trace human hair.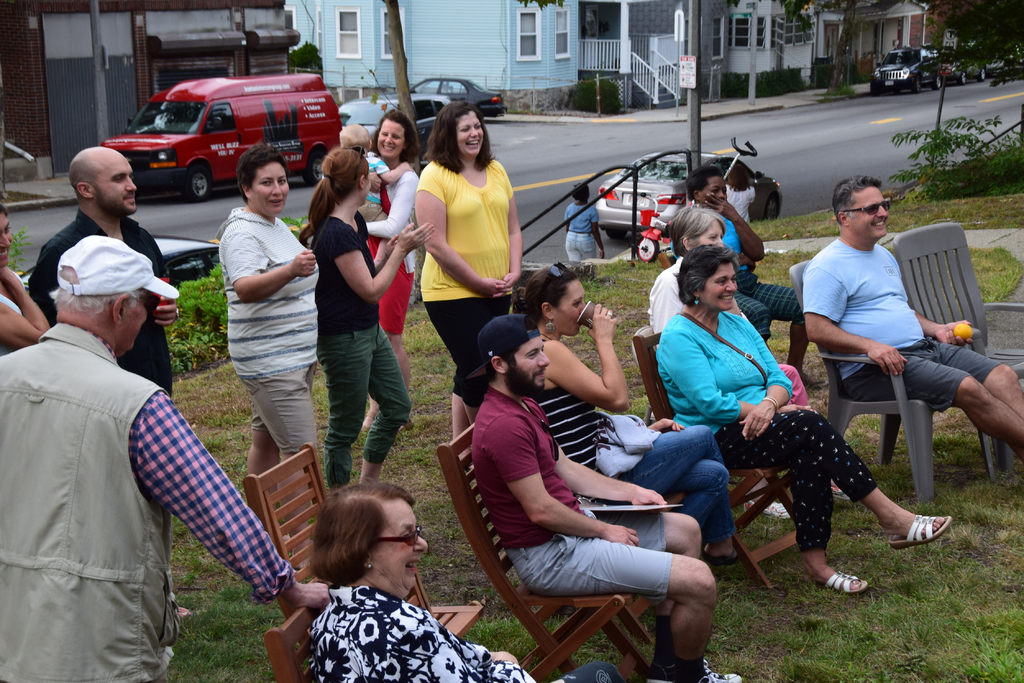
Traced to box(719, 157, 755, 191).
